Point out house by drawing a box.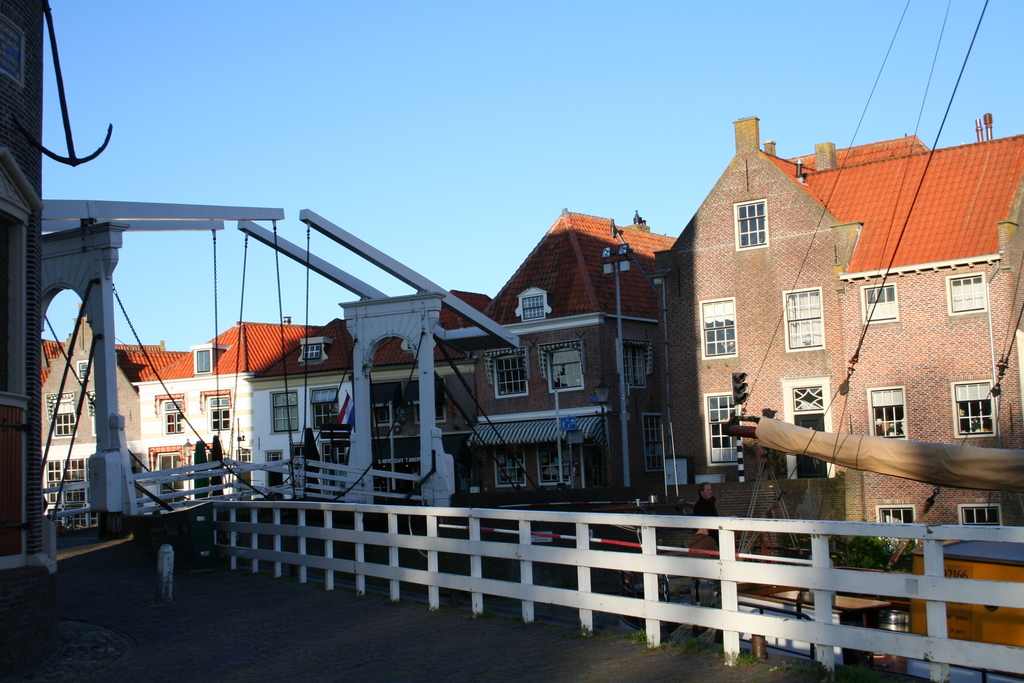
BBox(653, 104, 1023, 544).
